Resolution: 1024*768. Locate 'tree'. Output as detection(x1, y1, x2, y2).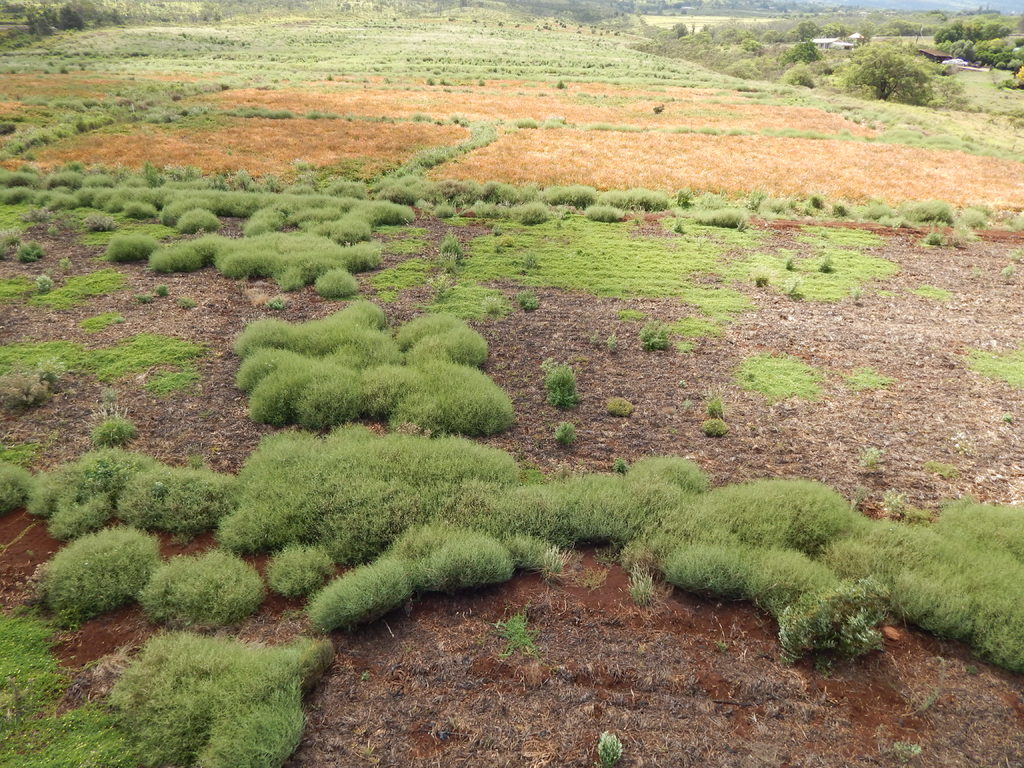
detection(916, 6, 985, 42).
